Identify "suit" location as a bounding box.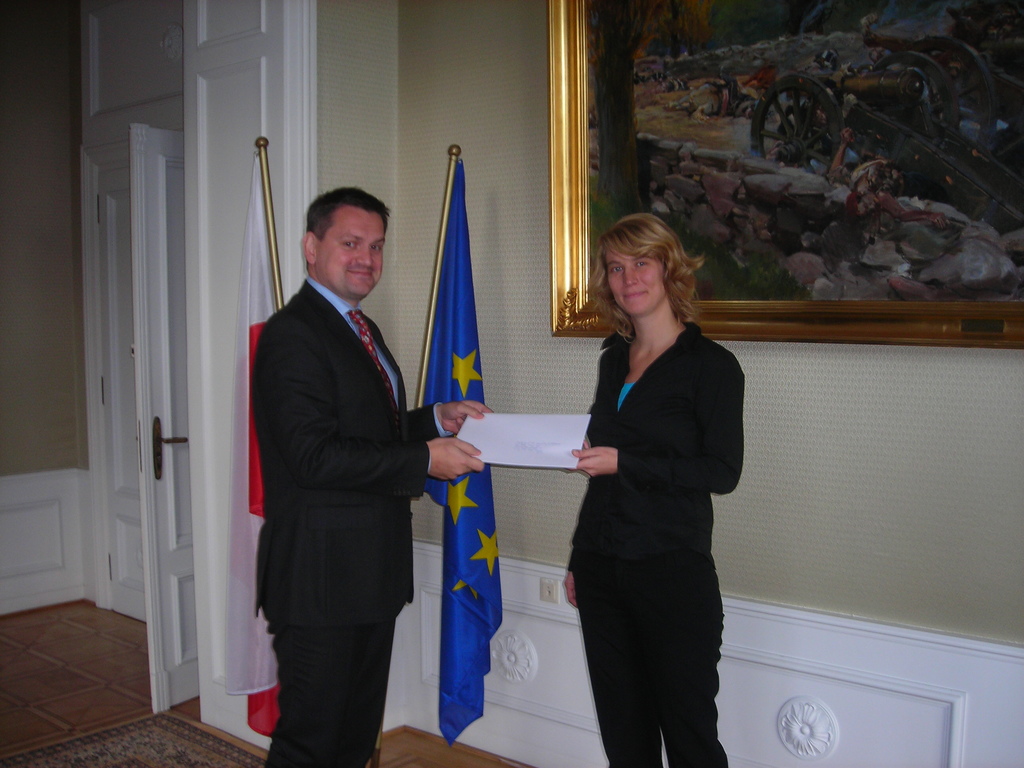
detection(236, 186, 463, 760).
